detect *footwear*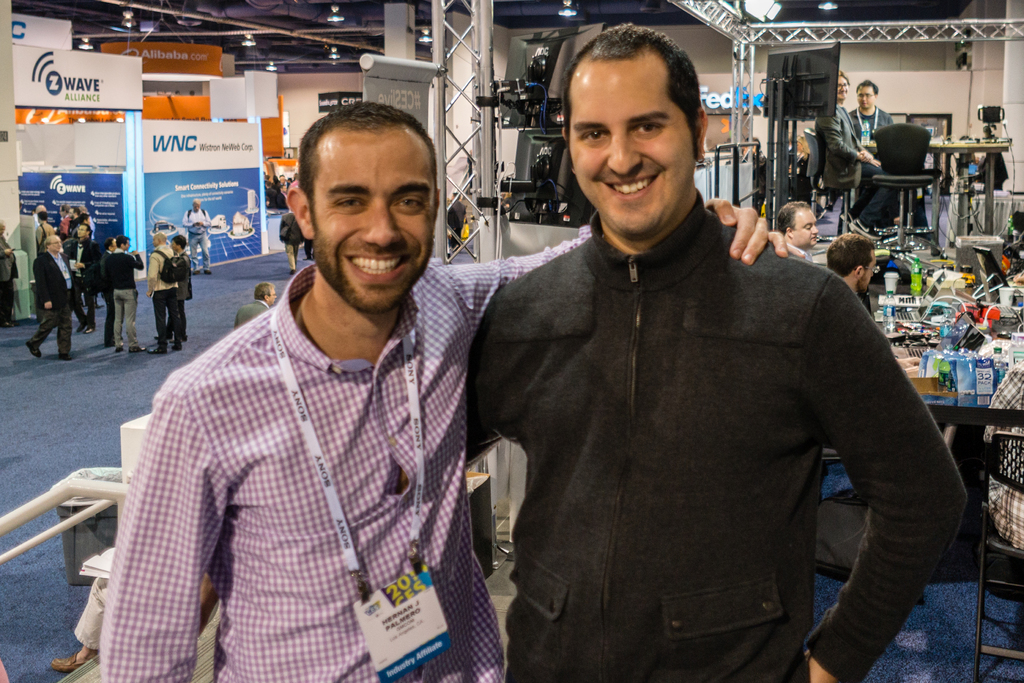
170,342,180,350
